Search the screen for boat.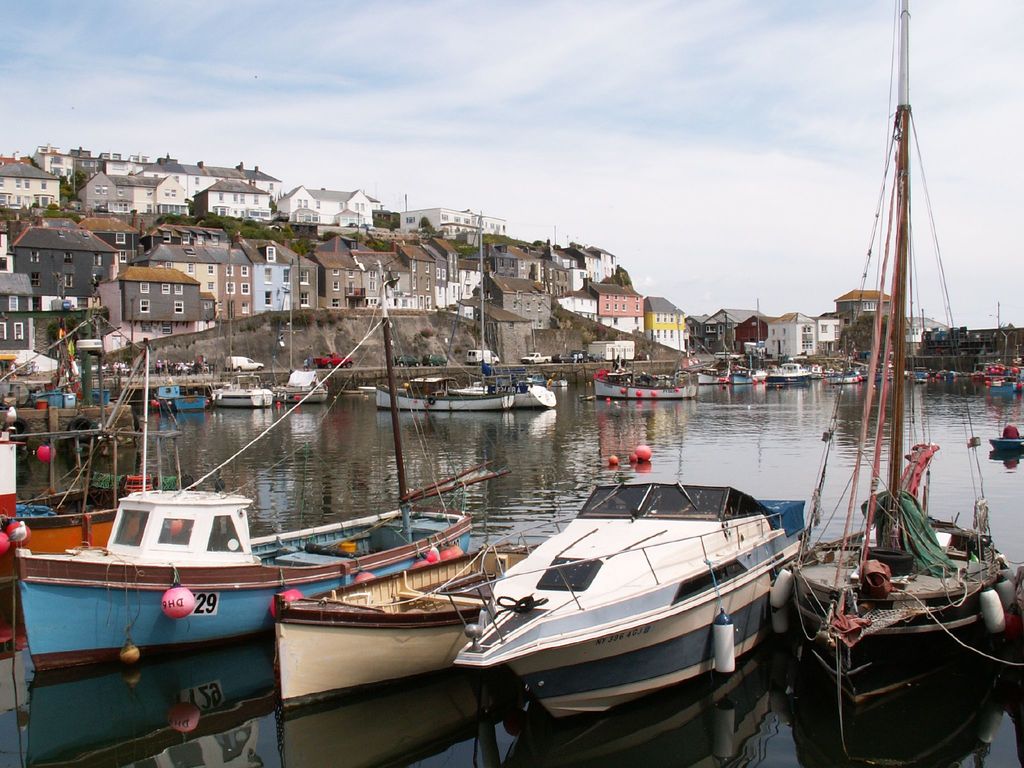
Found at x1=988 y1=362 x2=1023 y2=404.
